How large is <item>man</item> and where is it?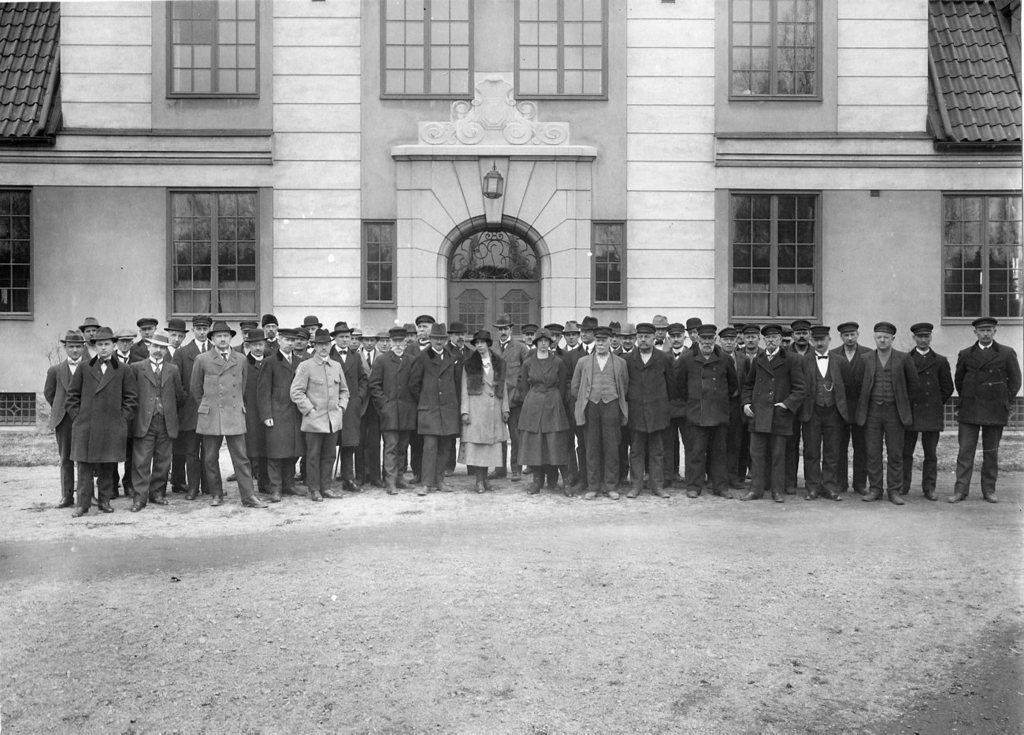
Bounding box: 522 323 538 351.
